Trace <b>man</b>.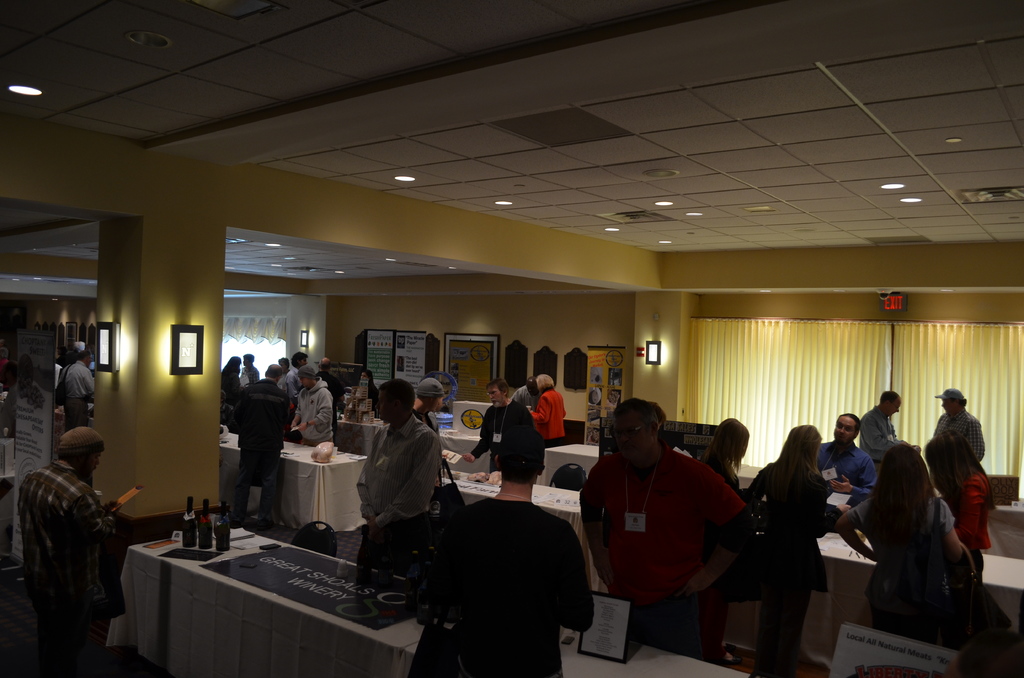
Traced to [x1=408, y1=376, x2=440, y2=424].
